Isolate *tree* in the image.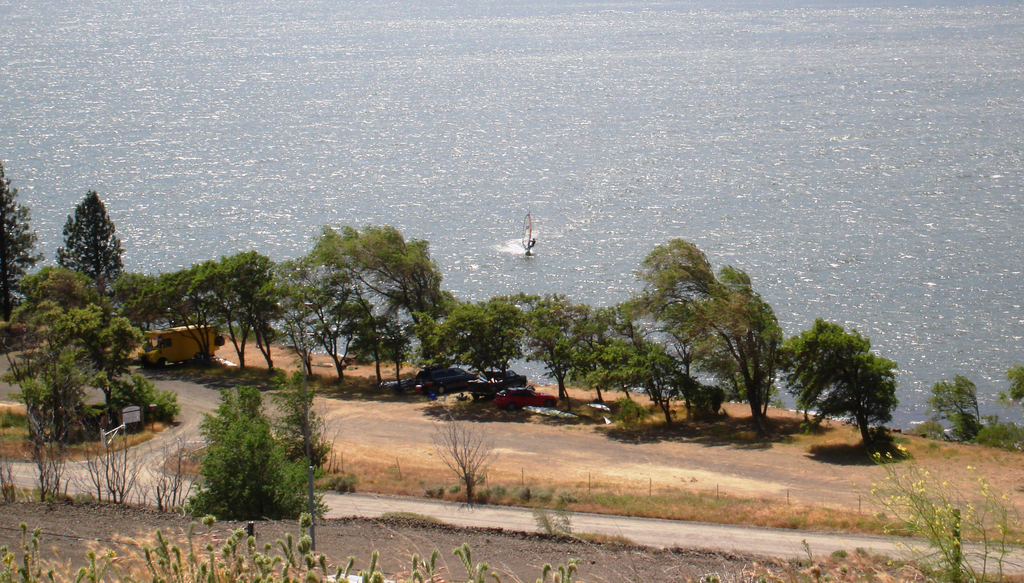
Isolated region: x1=766 y1=309 x2=906 y2=463.
